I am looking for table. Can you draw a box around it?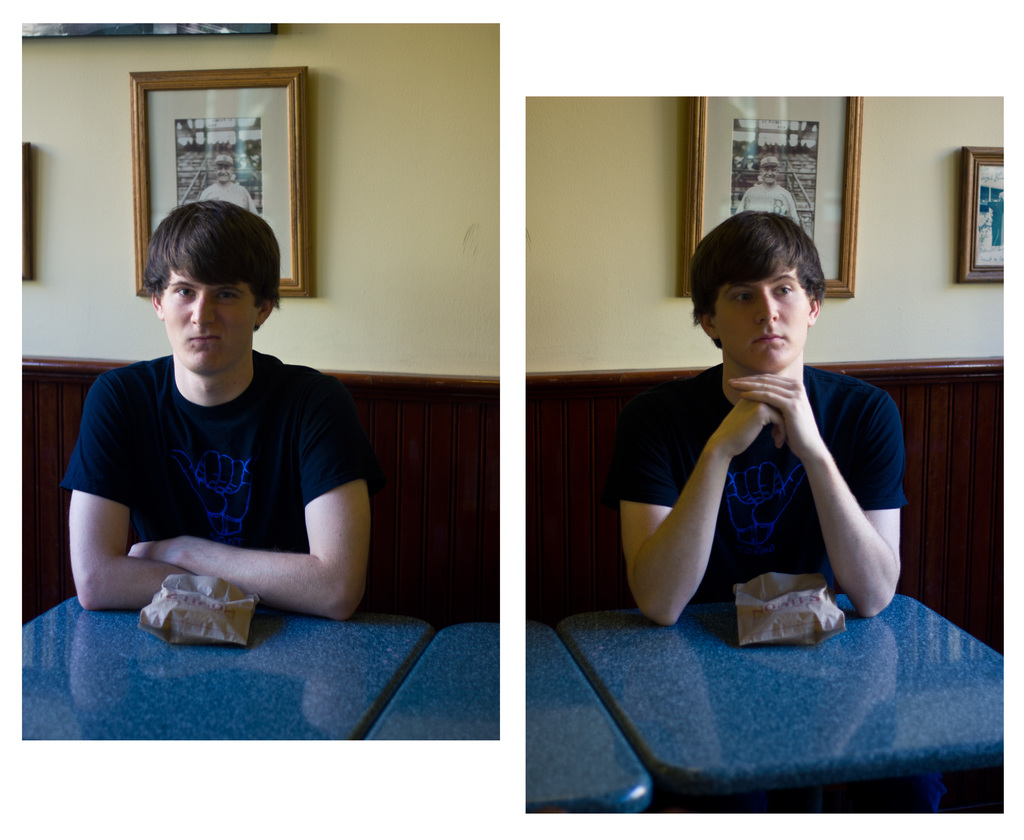
Sure, the bounding box is <region>22, 618, 433, 743</region>.
